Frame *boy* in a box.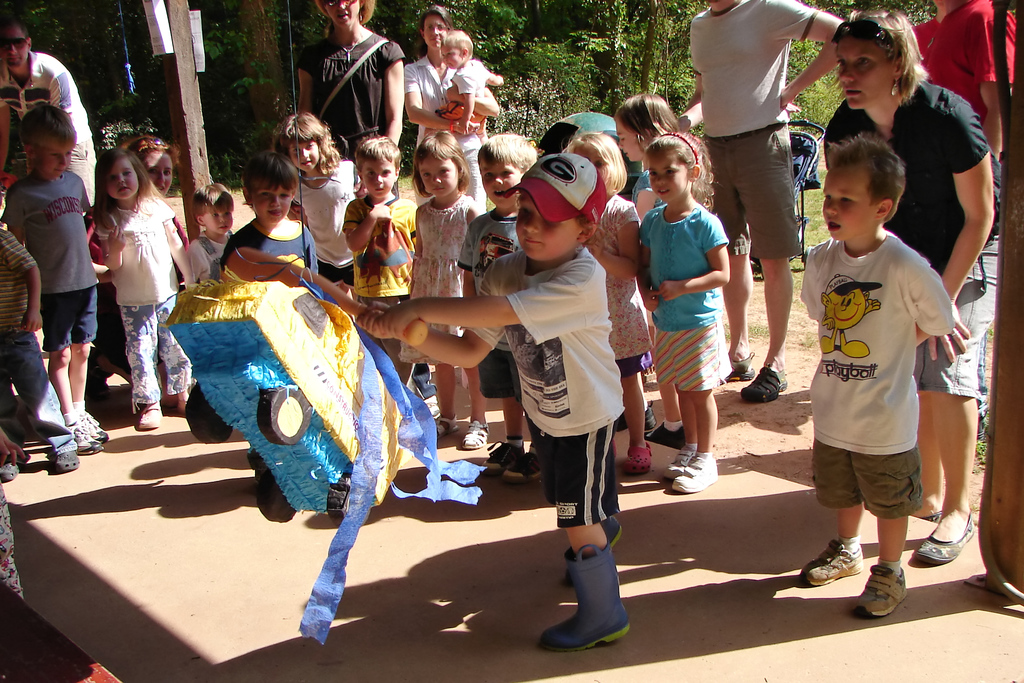
locate(180, 172, 242, 282).
